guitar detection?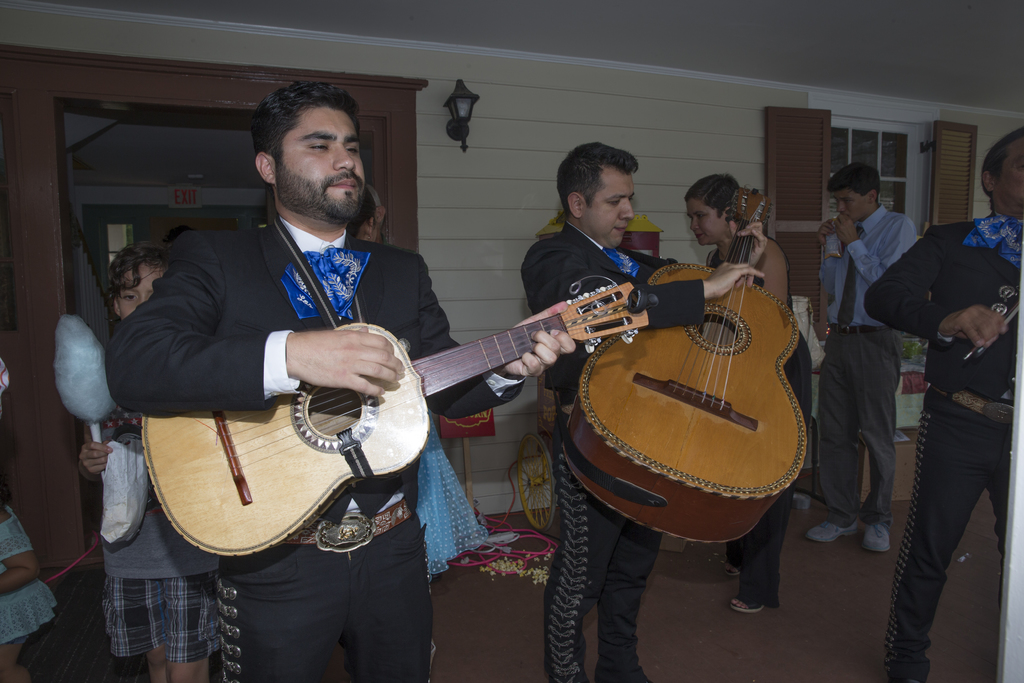
region(184, 240, 730, 541)
